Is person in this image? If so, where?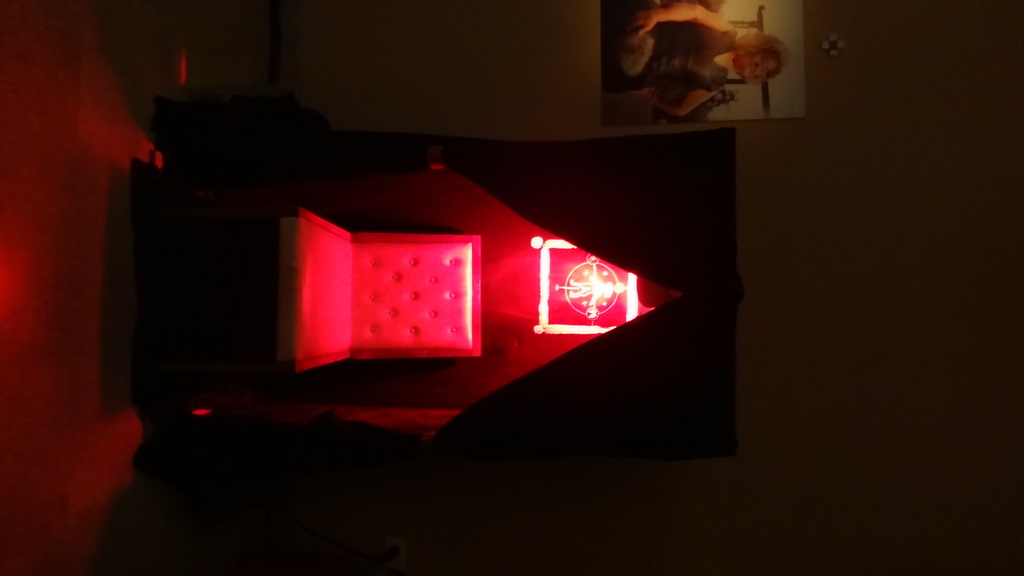
Yes, at bbox=[620, 5, 783, 119].
